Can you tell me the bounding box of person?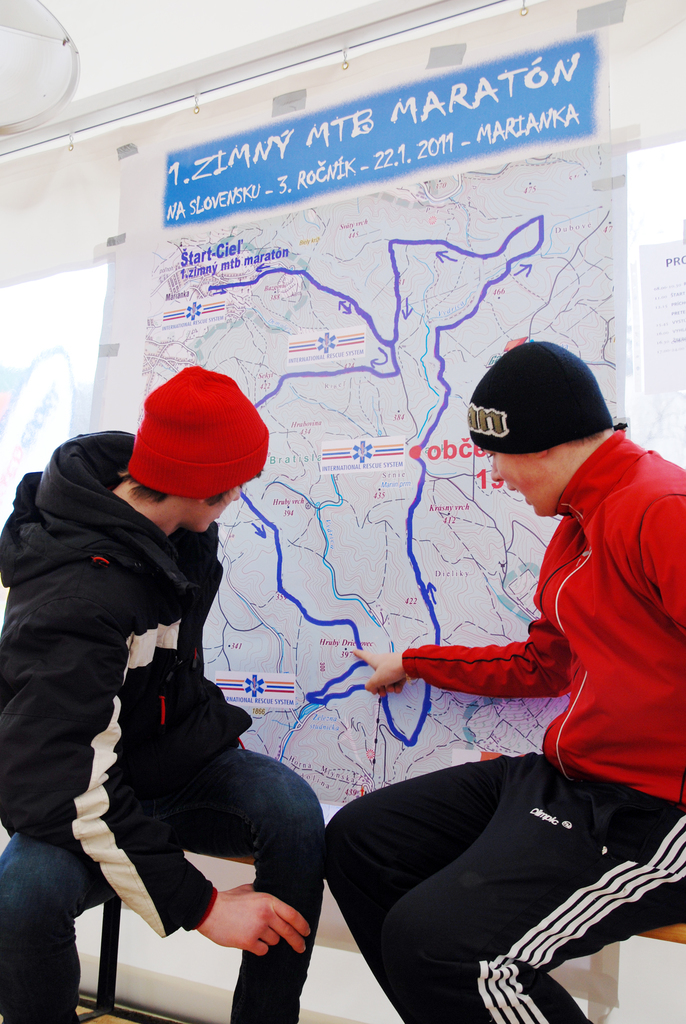
{"x1": 0, "y1": 362, "x2": 323, "y2": 1023}.
